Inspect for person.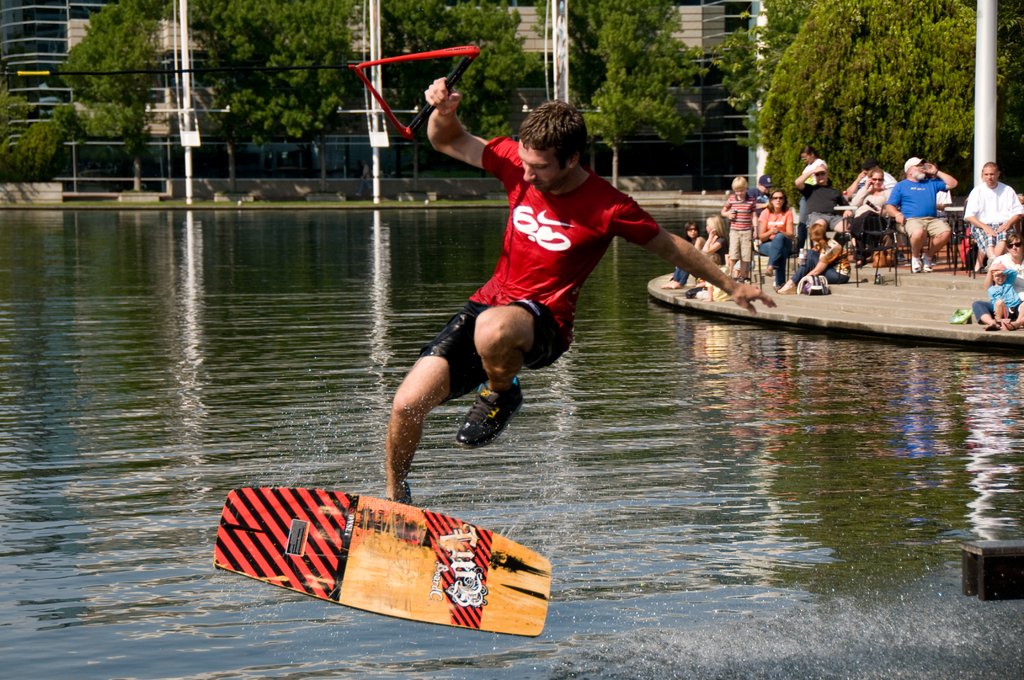
Inspection: 385,74,778,509.
